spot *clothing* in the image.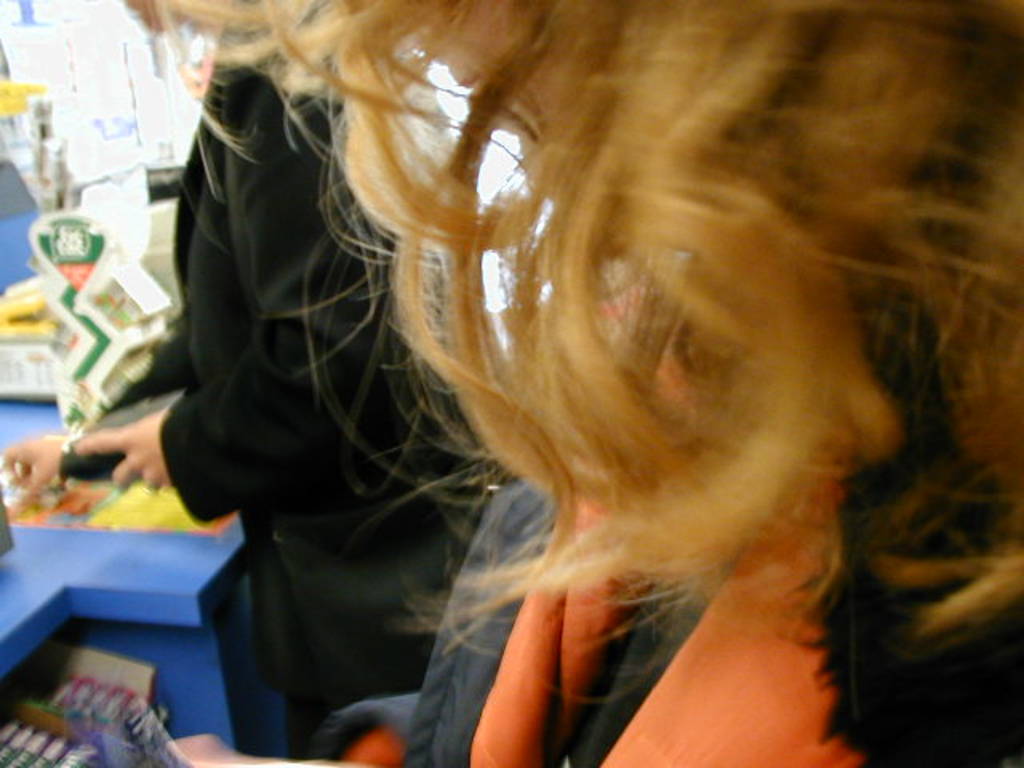
*clothing* found at (114, 27, 459, 722).
